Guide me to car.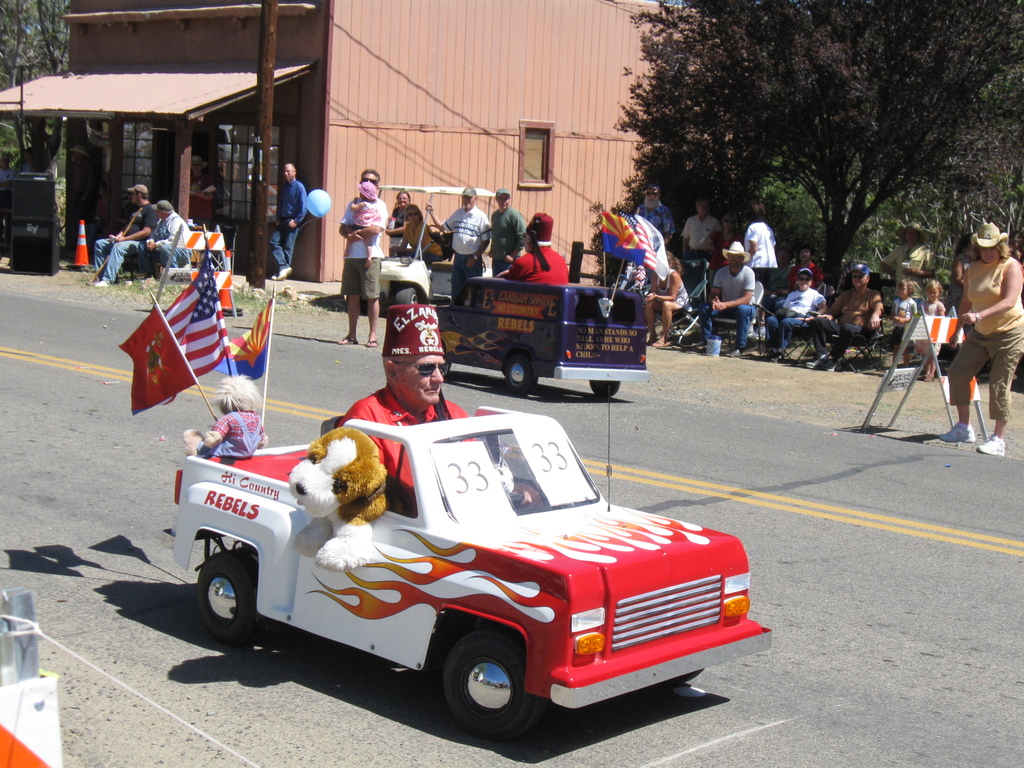
Guidance: box(424, 266, 649, 397).
